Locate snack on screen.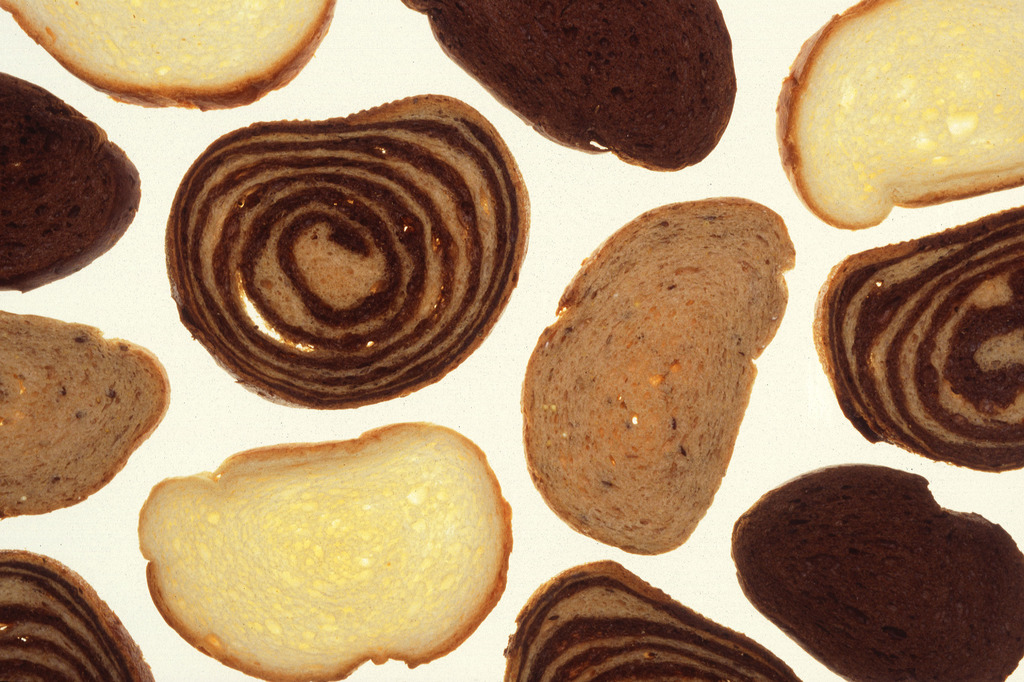
On screen at {"x1": 0, "y1": 72, "x2": 143, "y2": 292}.
